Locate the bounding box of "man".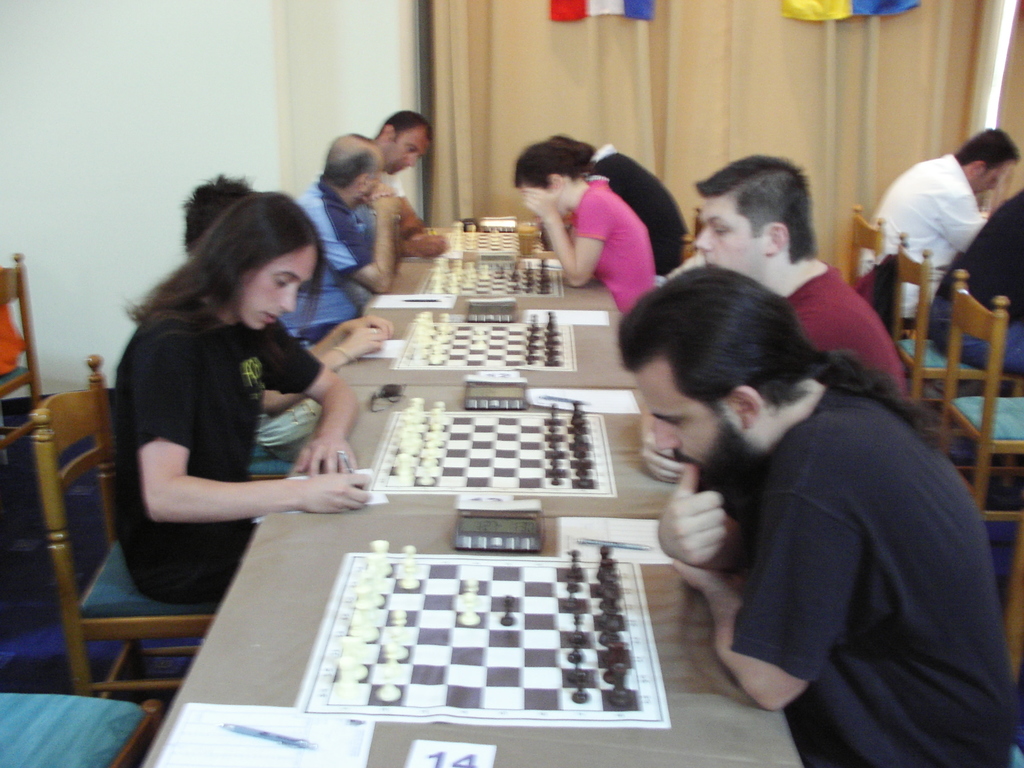
Bounding box: x1=668 y1=150 x2=912 y2=399.
